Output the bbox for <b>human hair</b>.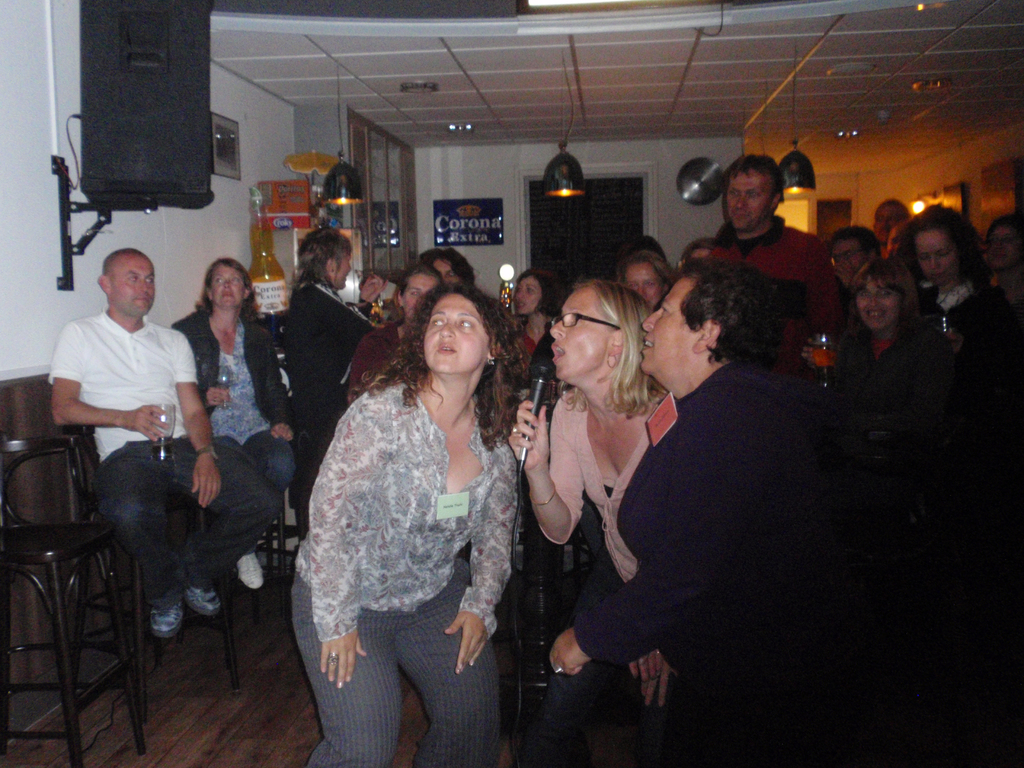
bbox(877, 195, 906, 212).
